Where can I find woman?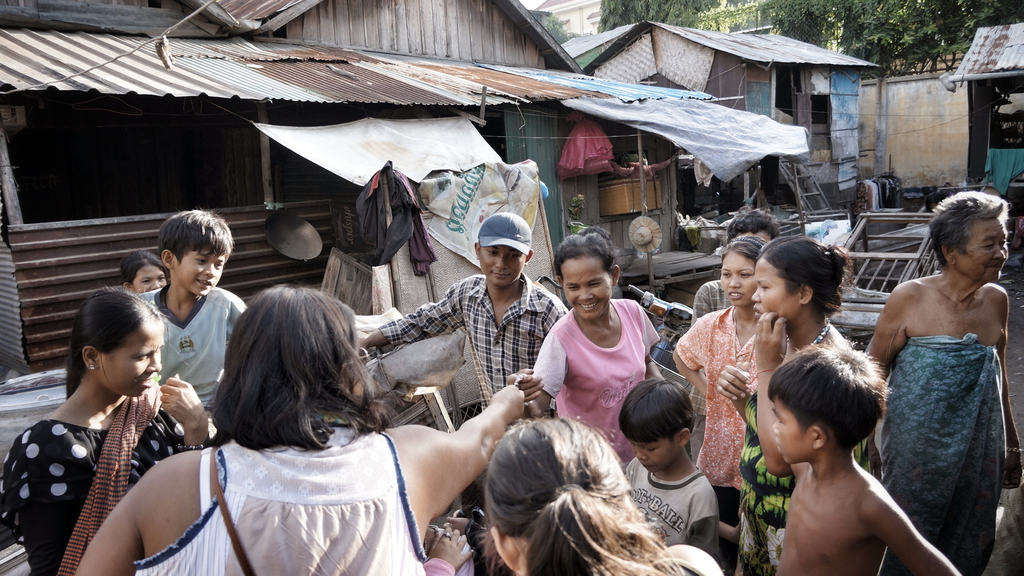
You can find it at bbox=(509, 226, 673, 505).
